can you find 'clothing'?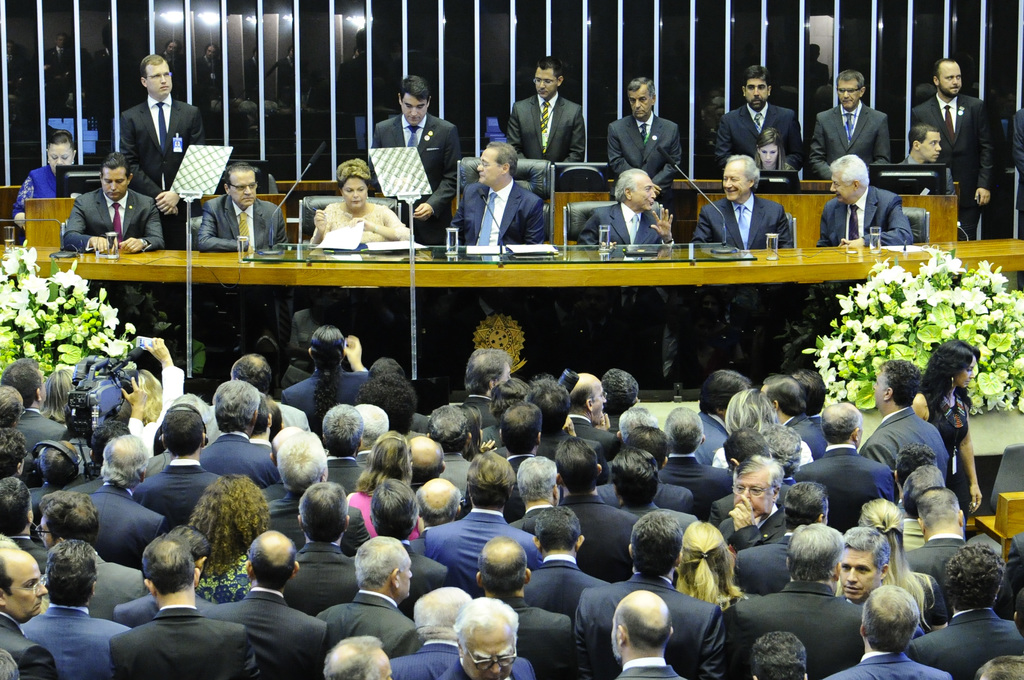
Yes, bounding box: {"left": 352, "top": 450, "right": 378, "bottom": 475}.
